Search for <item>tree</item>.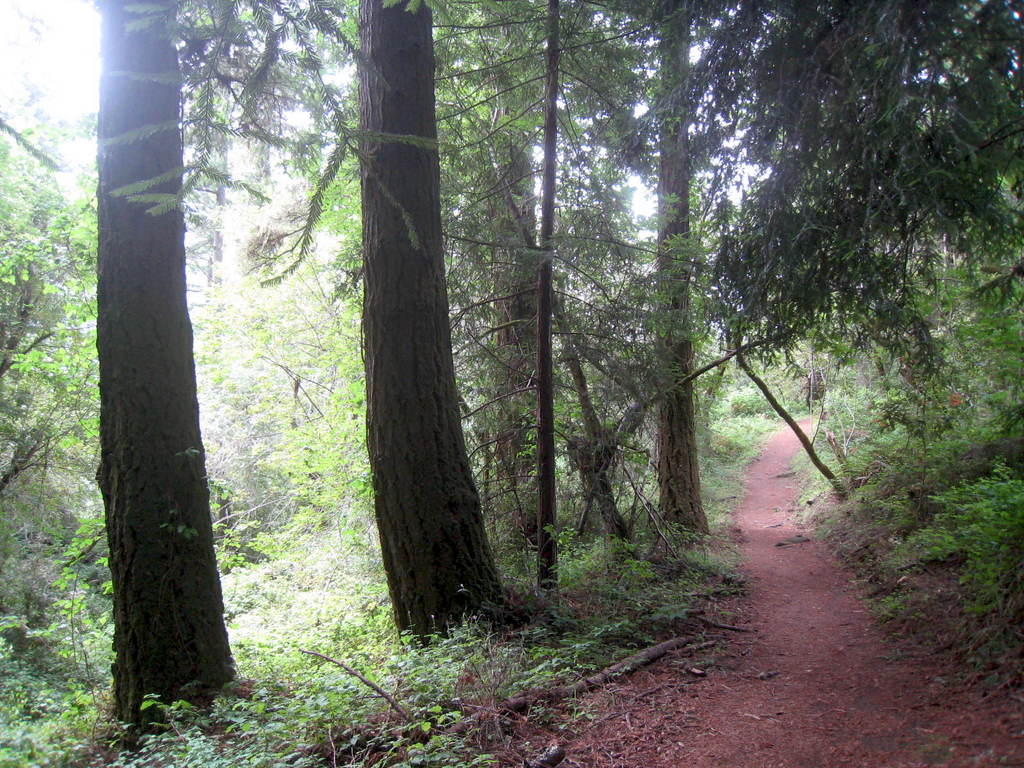
Found at x1=54 y1=0 x2=420 y2=313.
